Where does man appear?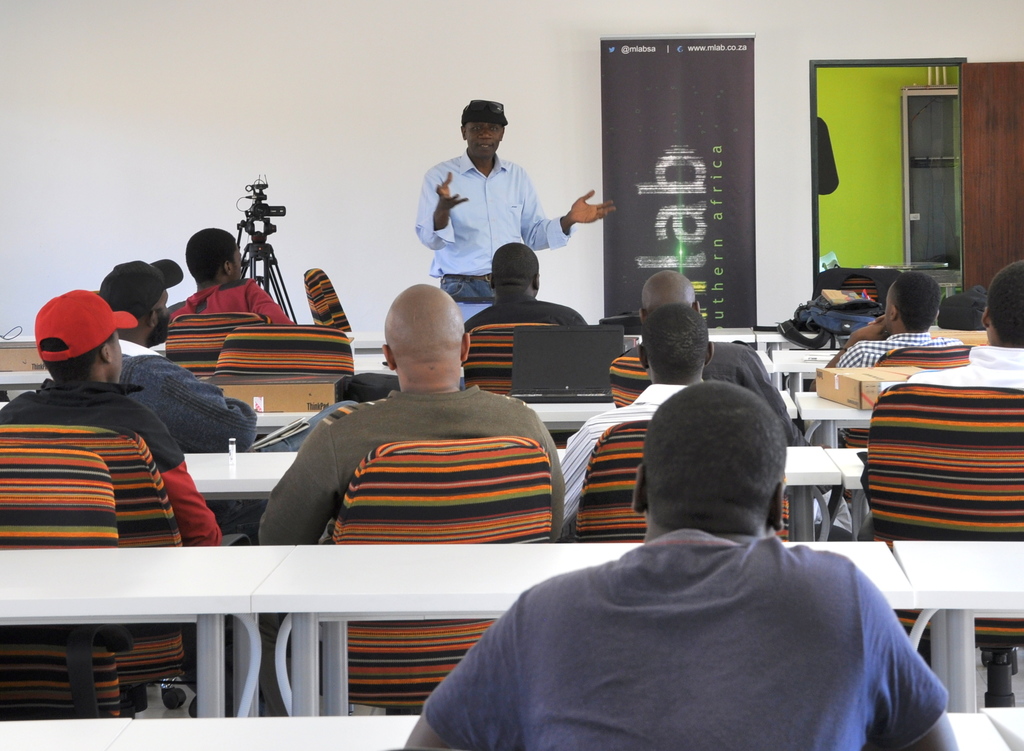
Appears at {"x1": 0, "y1": 286, "x2": 220, "y2": 550}.
